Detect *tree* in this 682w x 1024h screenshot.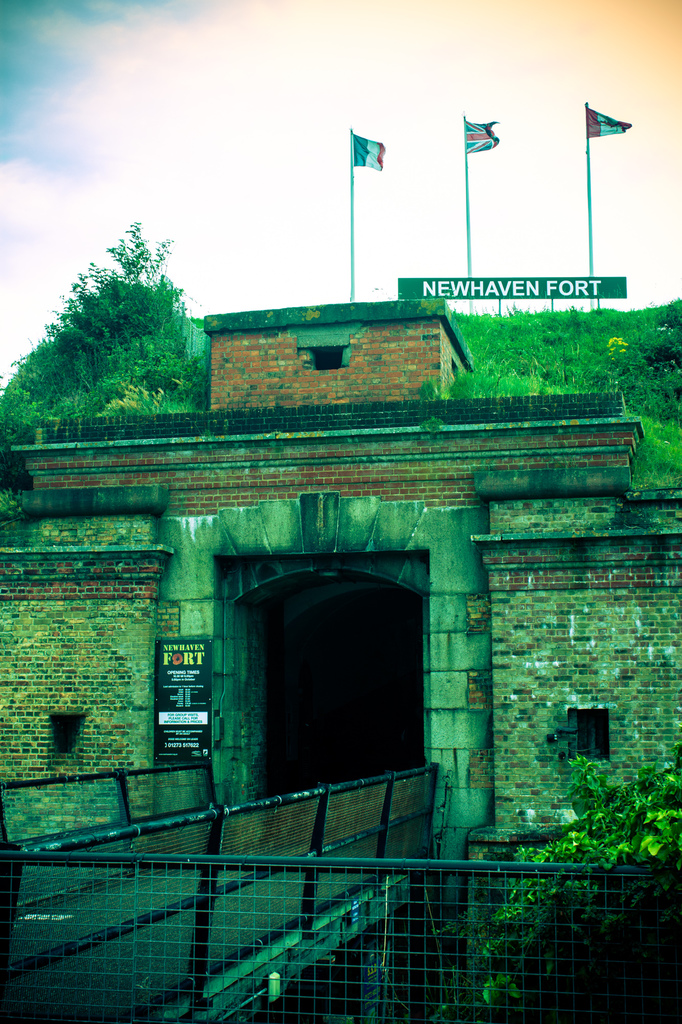
Detection: {"x1": 0, "y1": 214, "x2": 226, "y2": 414}.
